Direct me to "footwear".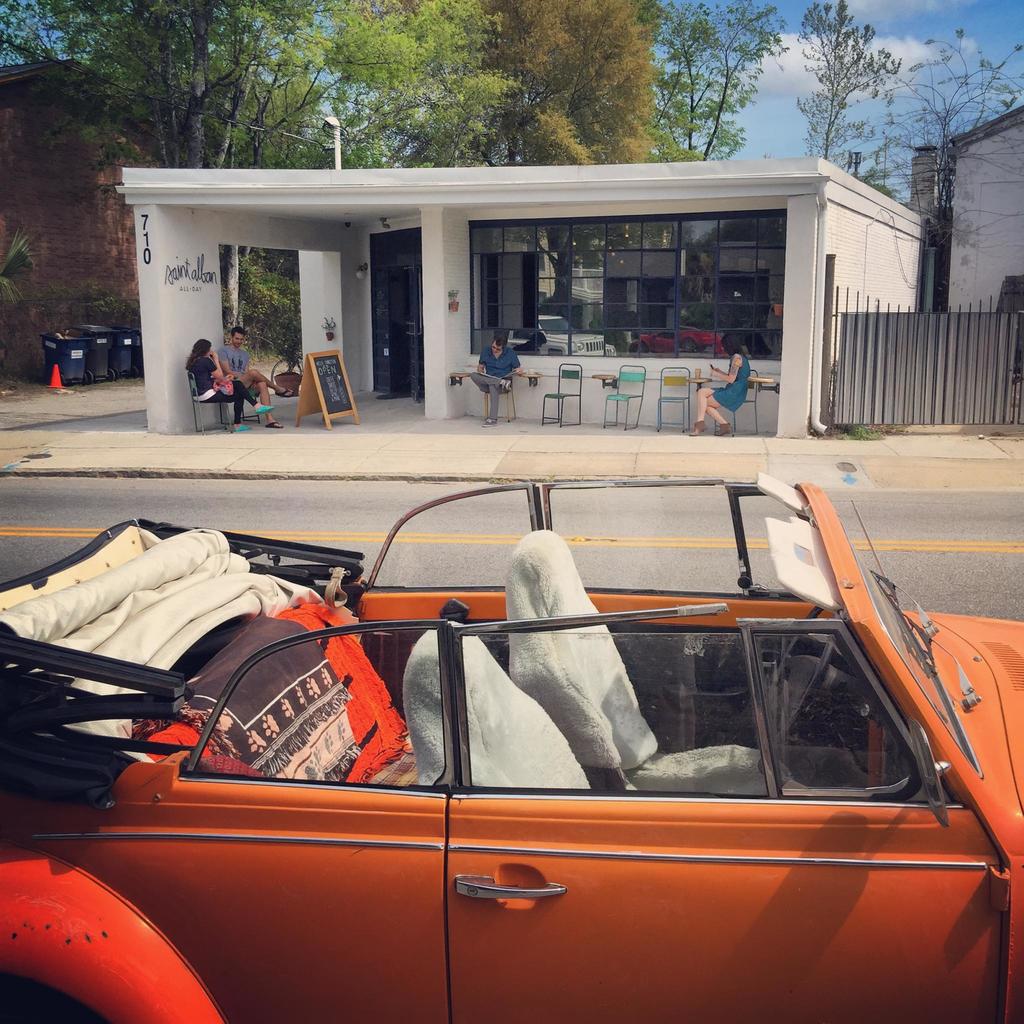
Direction: bbox=(277, 386, 293, 398).
